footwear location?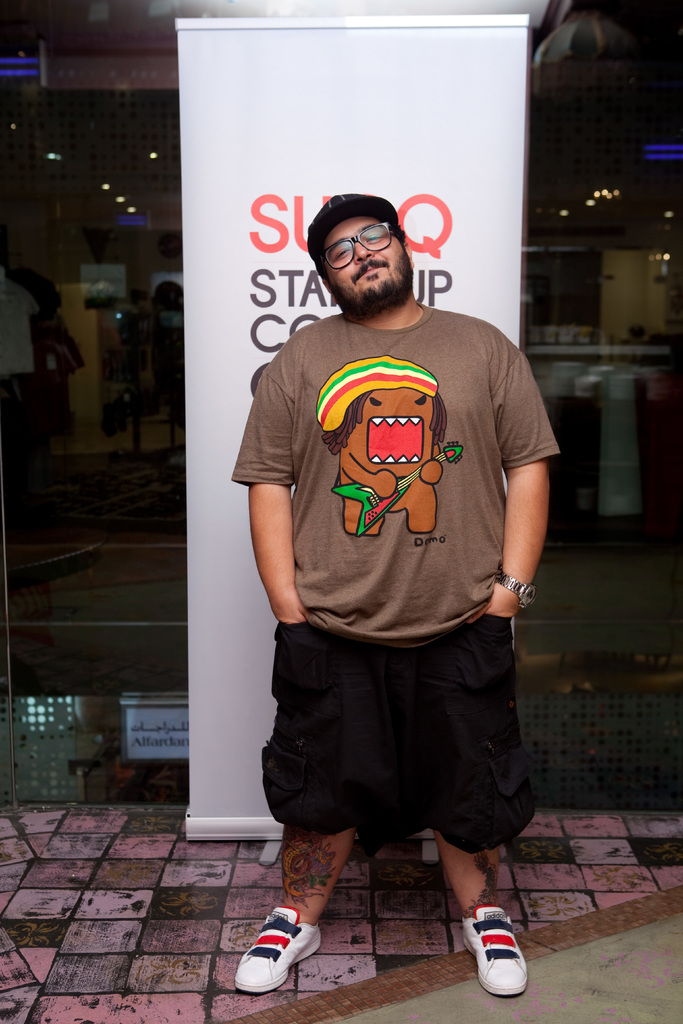
Rect(235, 917, 325, 999)
